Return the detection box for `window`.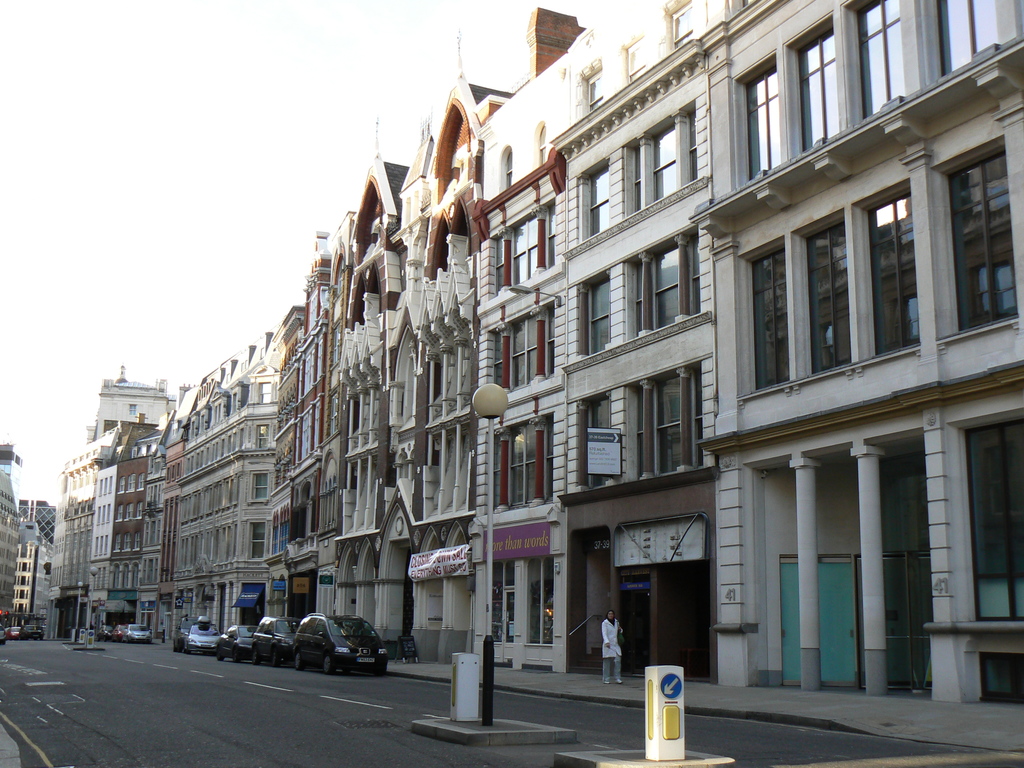
[left=628, top=241, right=703, bottom=335].
